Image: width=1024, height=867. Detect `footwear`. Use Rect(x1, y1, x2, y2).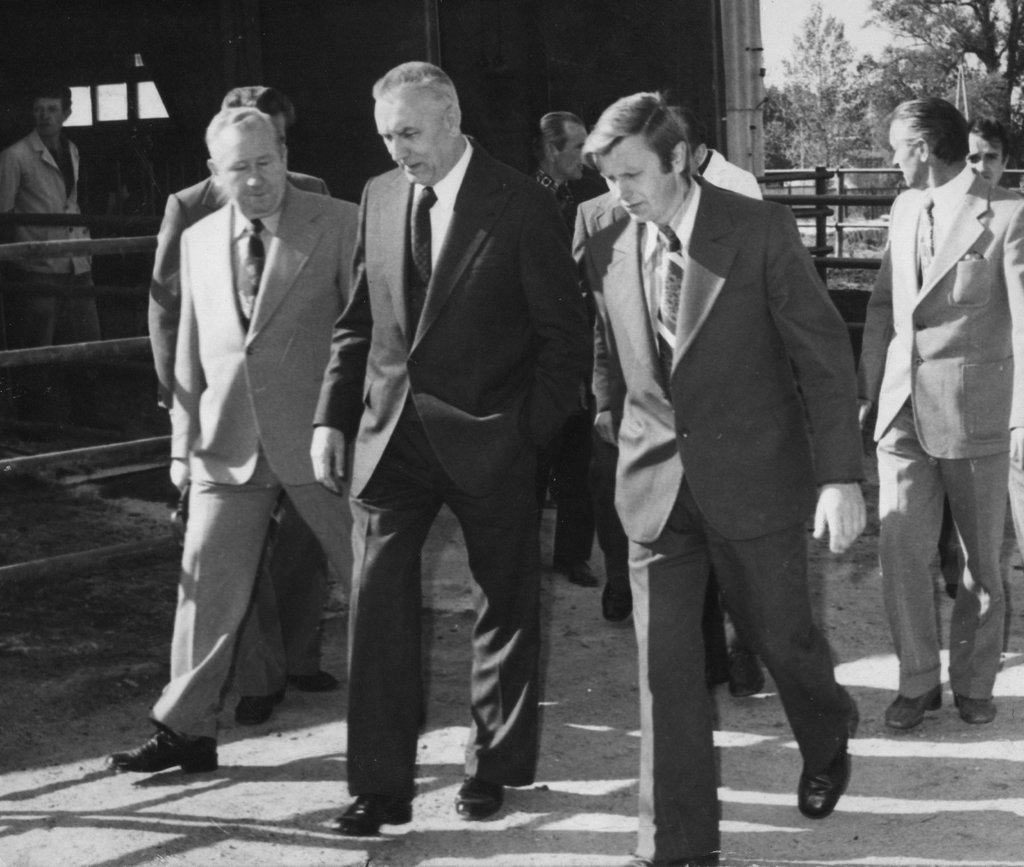
Rect(343, 786, 409, 835).
